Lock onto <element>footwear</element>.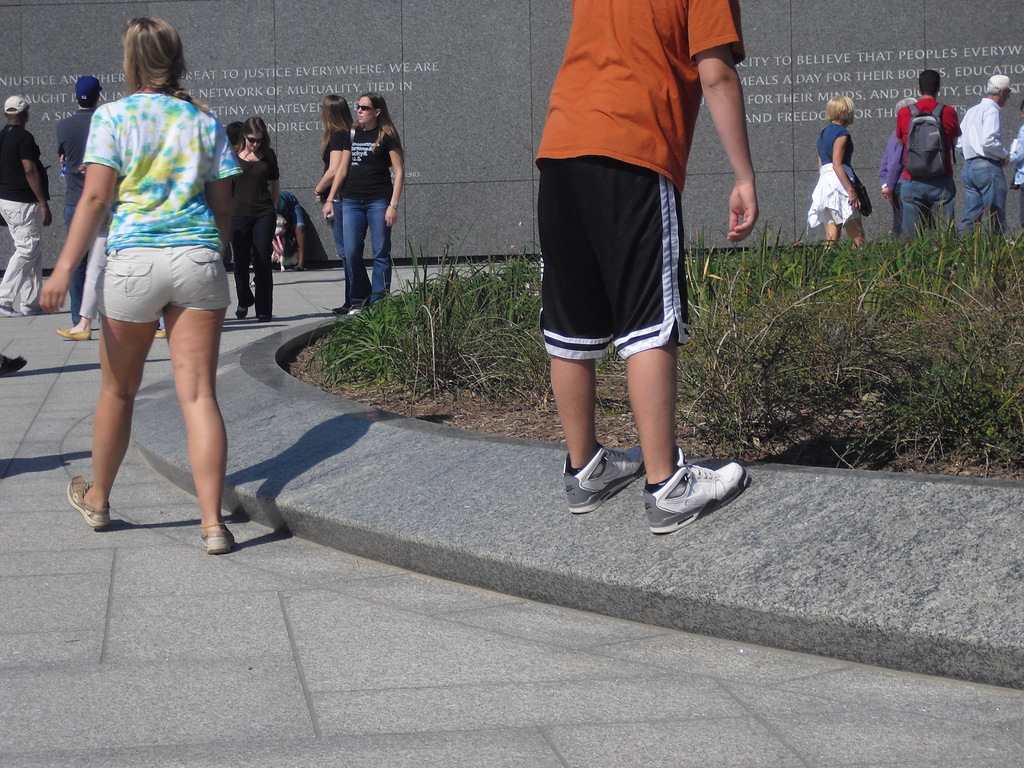
Locked: left=0, top=355, right=29, bottom=376.
